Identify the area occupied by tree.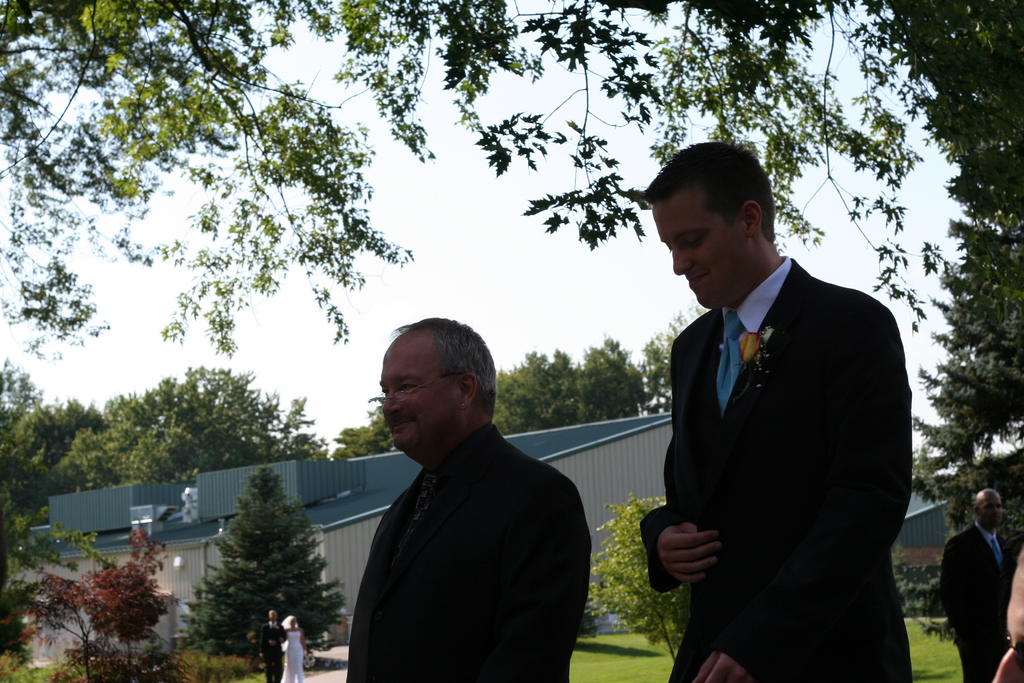
Area: <region>185, 455, 335, 655</region>.
